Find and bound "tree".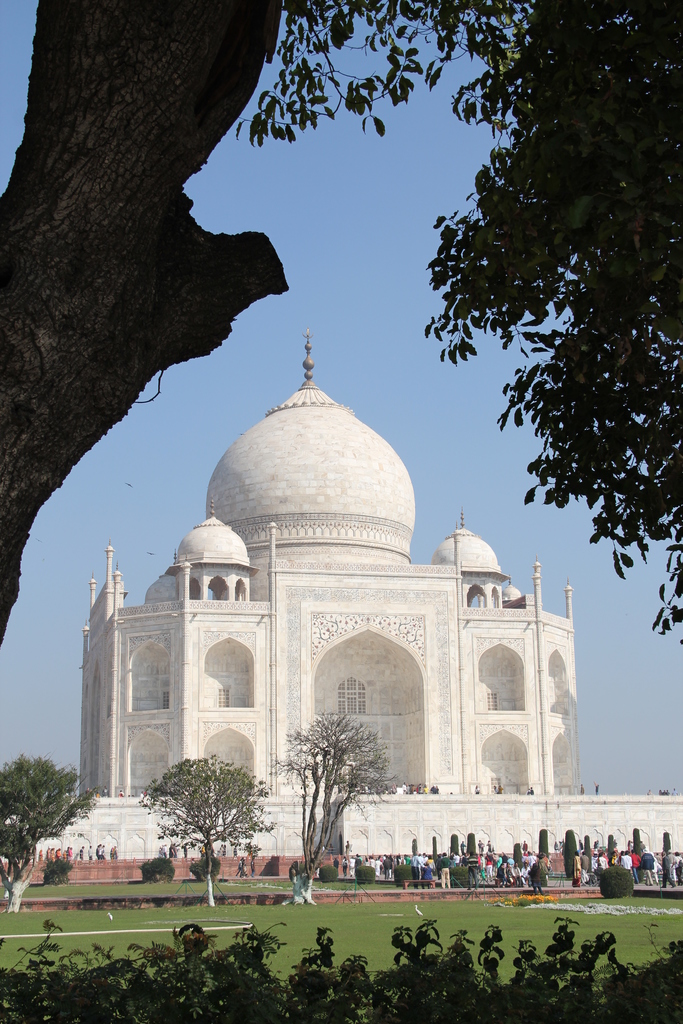
Bound: <box>0,0,682,655</box>.
